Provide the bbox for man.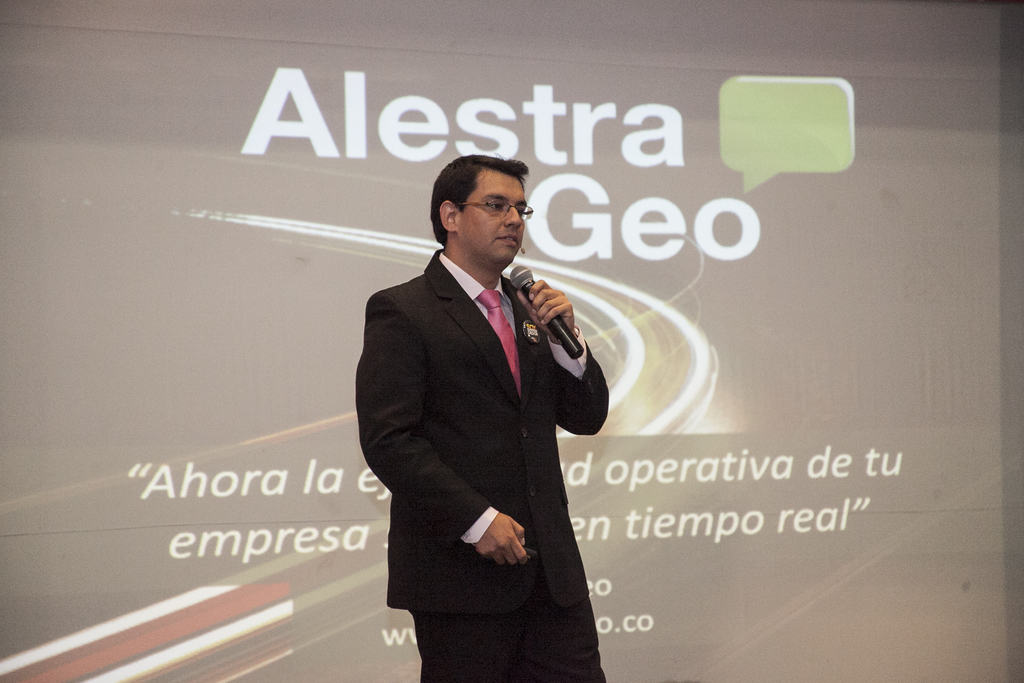
pyautogui.locateOnScreen(350, 145, 616, 682).
